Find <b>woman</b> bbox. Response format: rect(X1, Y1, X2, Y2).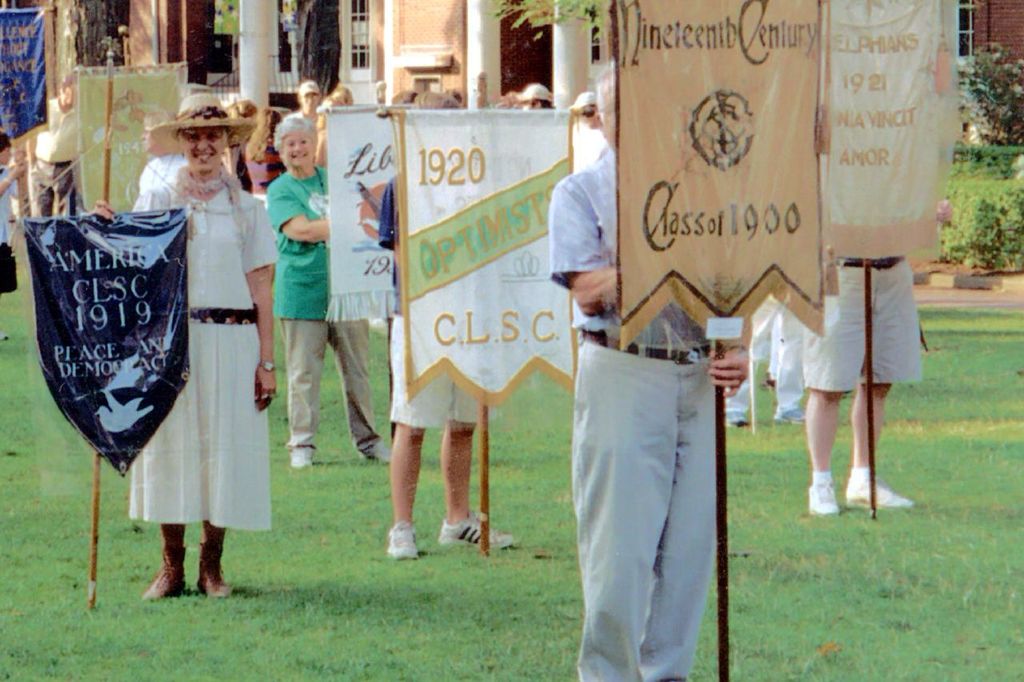
rect(266, 115, 397, 471).
